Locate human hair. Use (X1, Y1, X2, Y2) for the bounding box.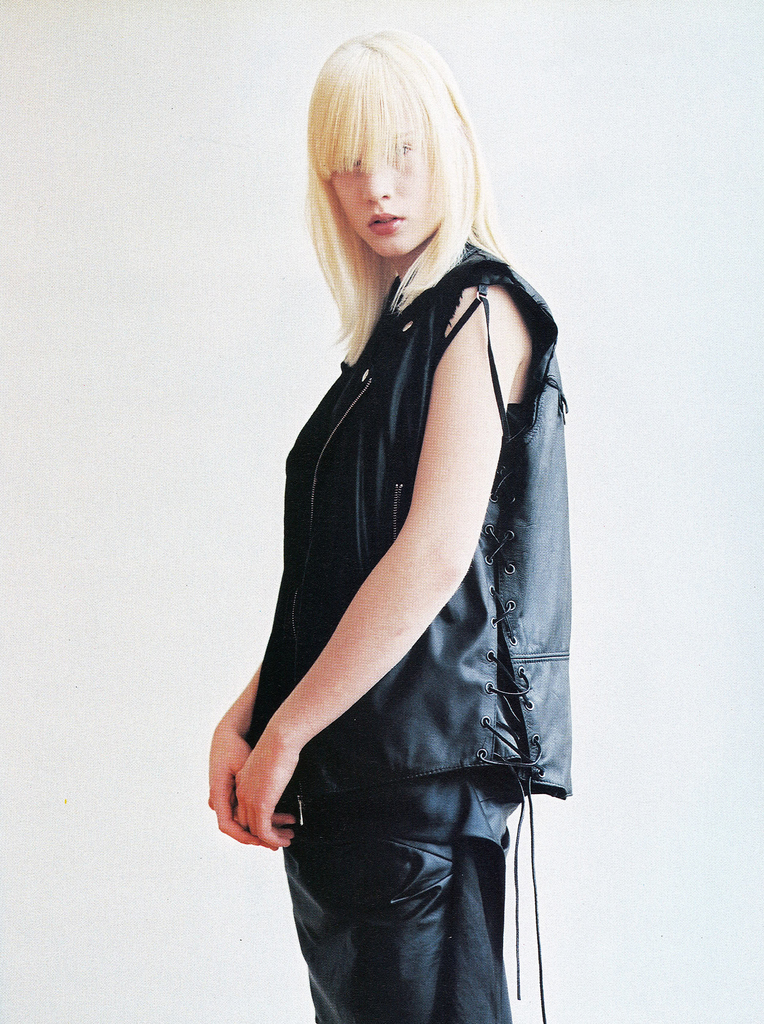
(300, 23, 505, 340).
